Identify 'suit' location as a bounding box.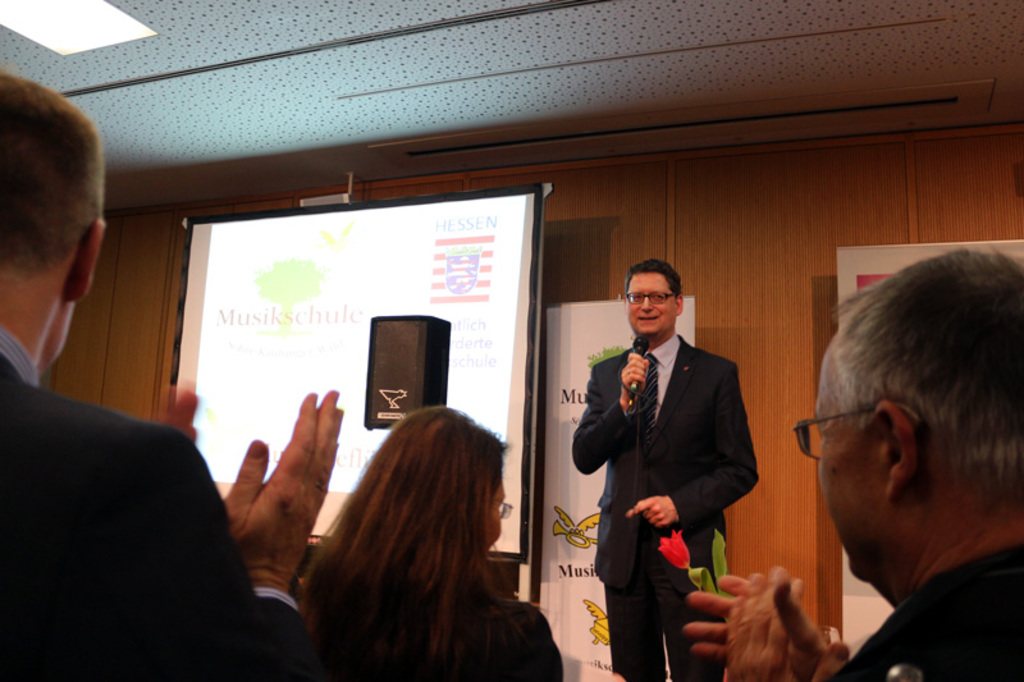
detection(0, 317, 319, 681).
